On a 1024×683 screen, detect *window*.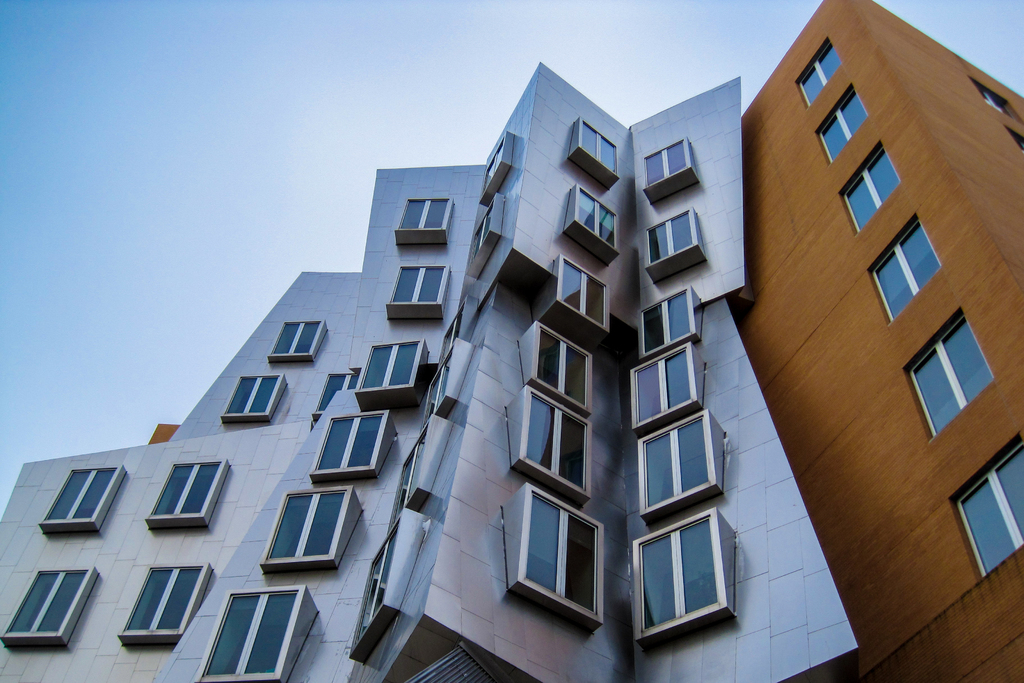
<region>473, 193, 495, 258</region>.
